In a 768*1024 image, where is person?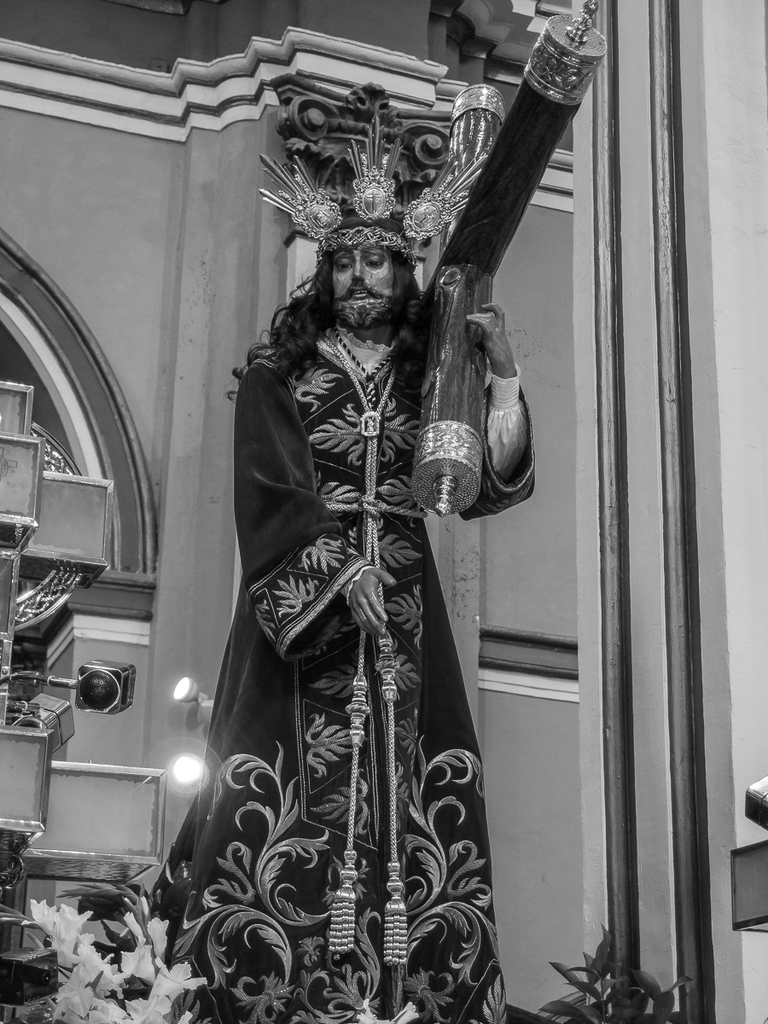
[193, 186, 507, 1021].
